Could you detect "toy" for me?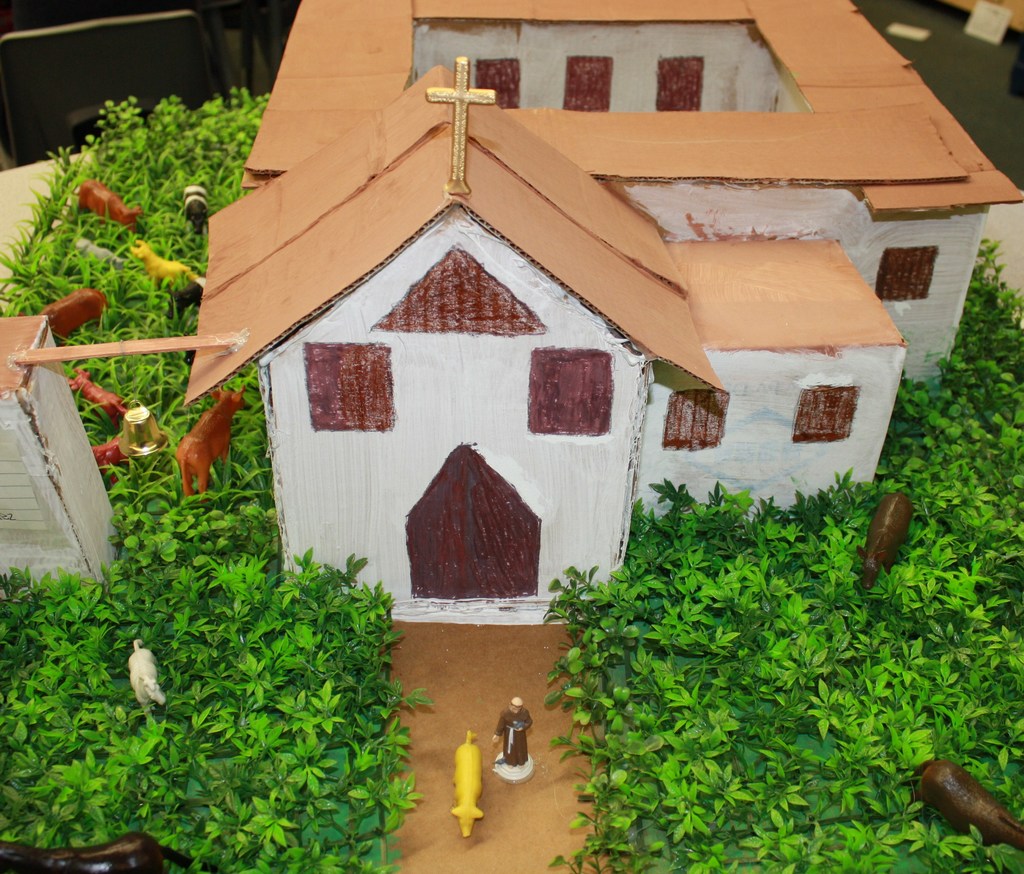
Detection result: crop(490, 697, 538, 784).
